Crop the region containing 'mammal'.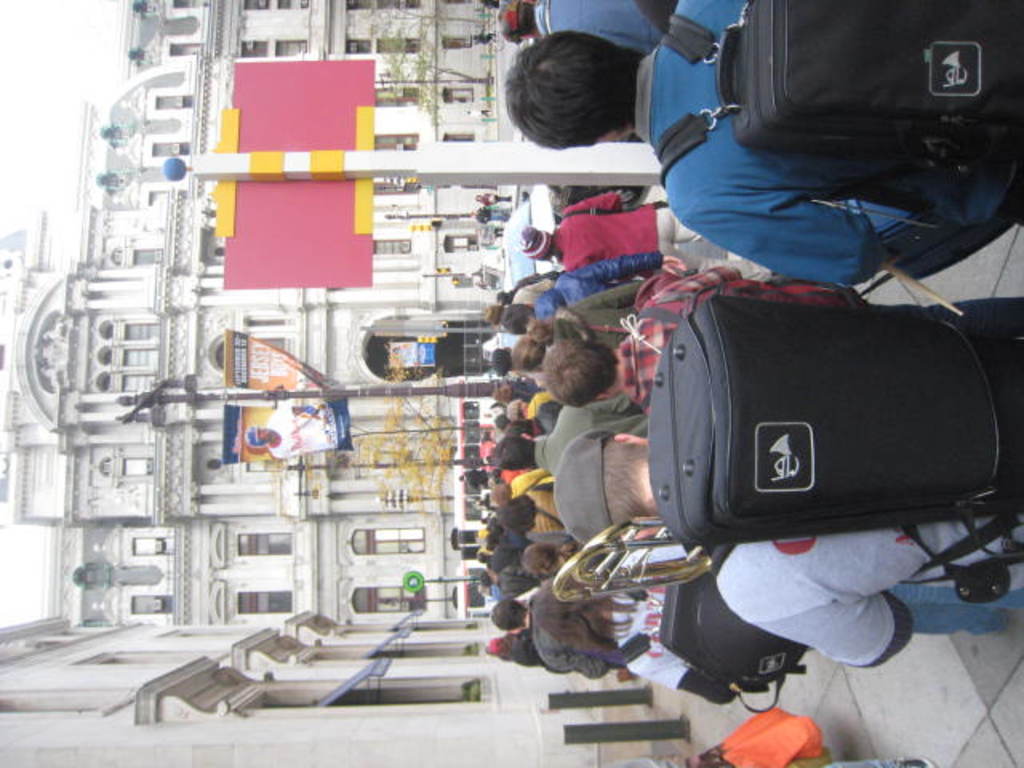
Crop region: <box>603,749,930,766</box>.
